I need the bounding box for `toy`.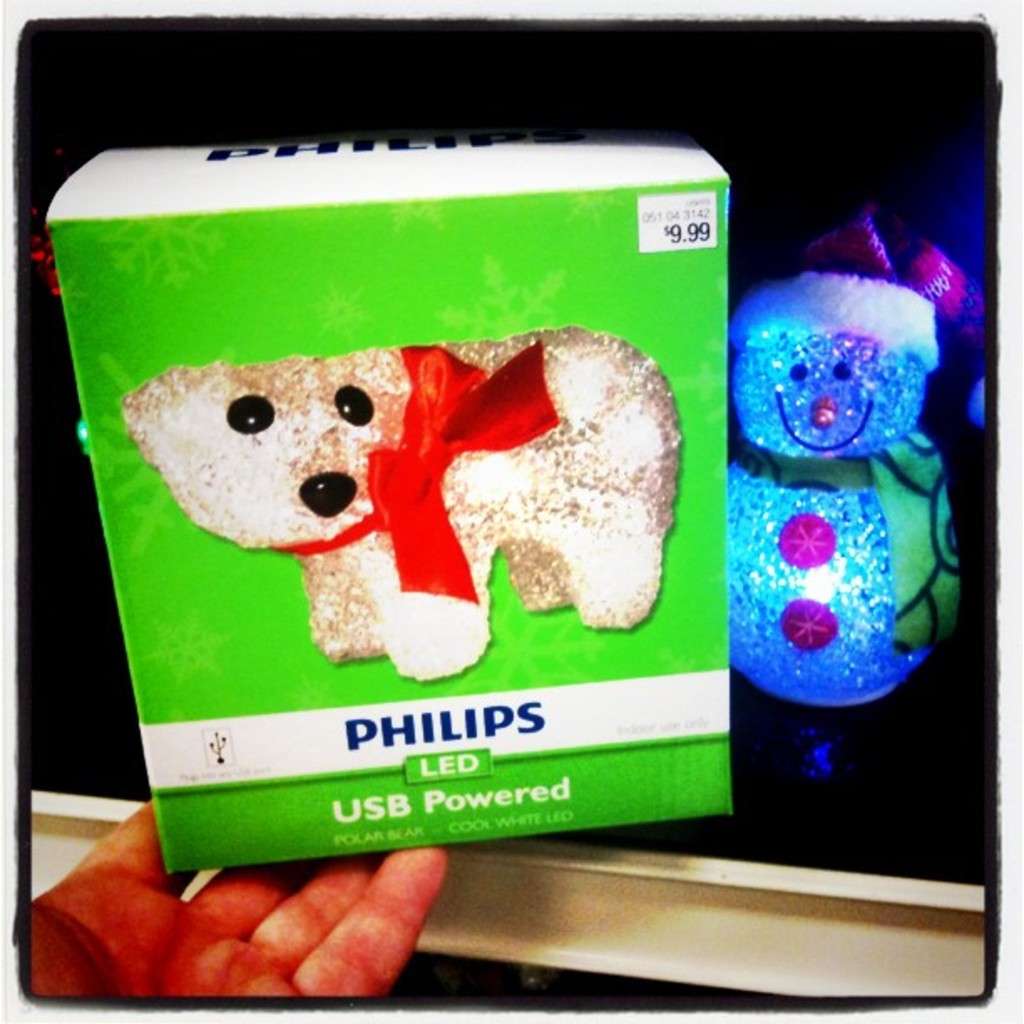
Here it is: x1=735 y1=243 x2=967 y2=629.
